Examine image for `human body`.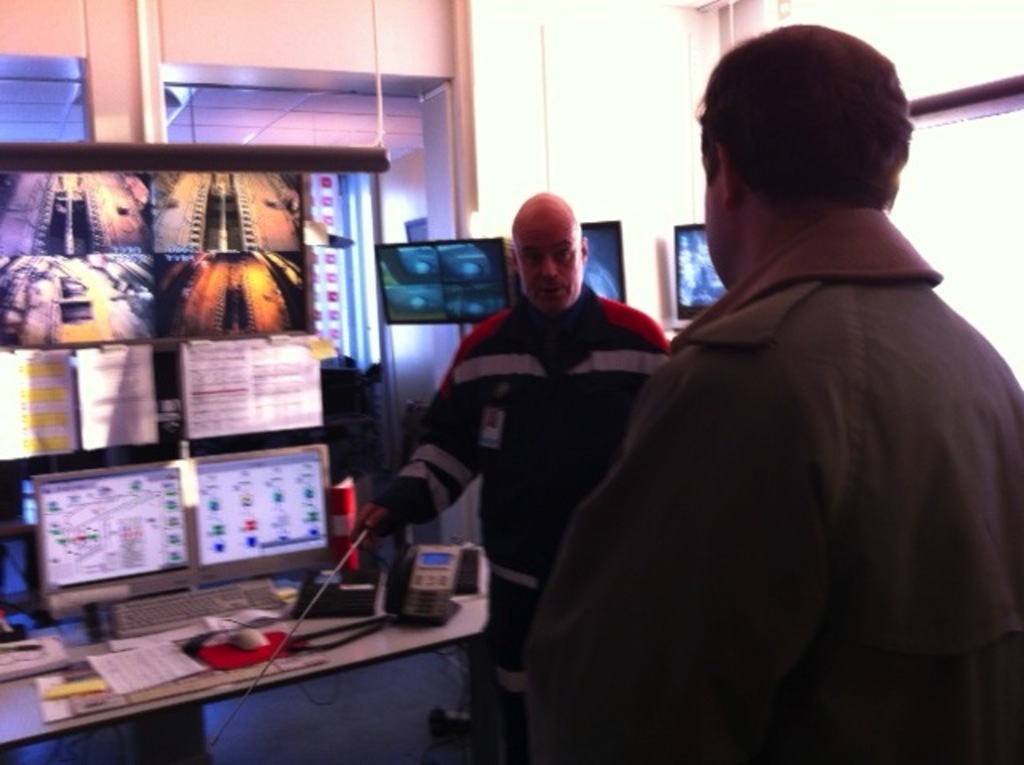
Examination result: locate(549, 106, 978, 764).
